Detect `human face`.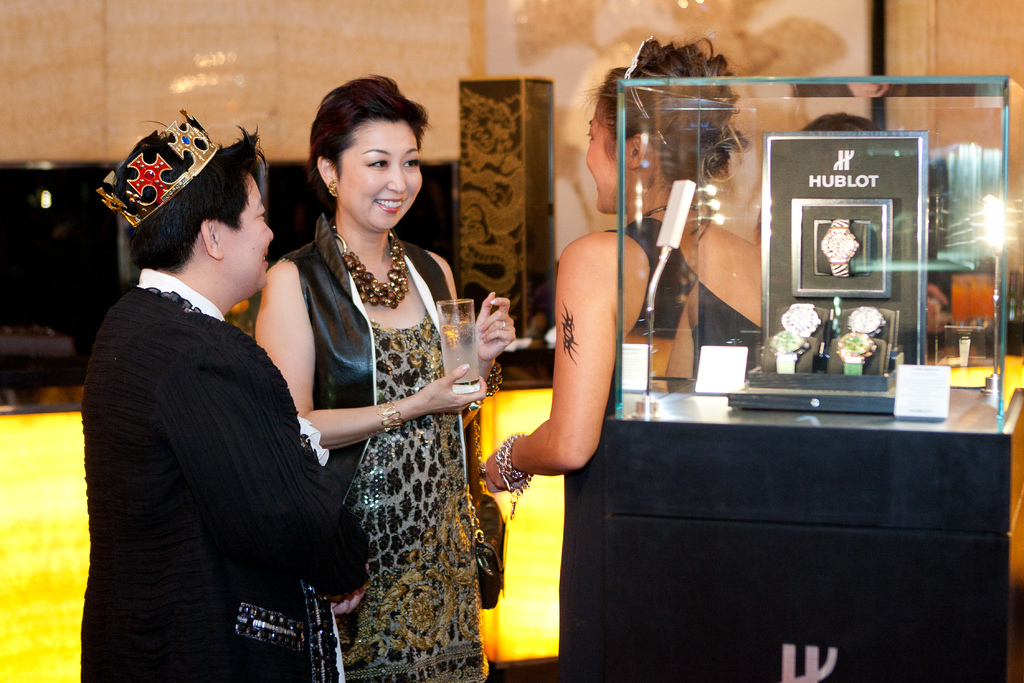
Detected at crop(343, 123, 424, 235).
